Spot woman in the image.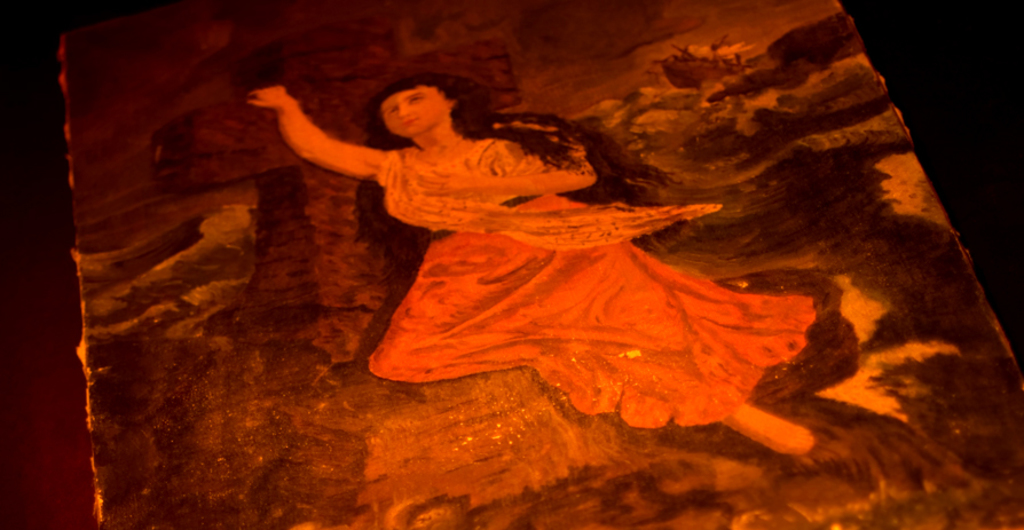
woman found at [x1=180, y1=41, x2=856, y2=476].
